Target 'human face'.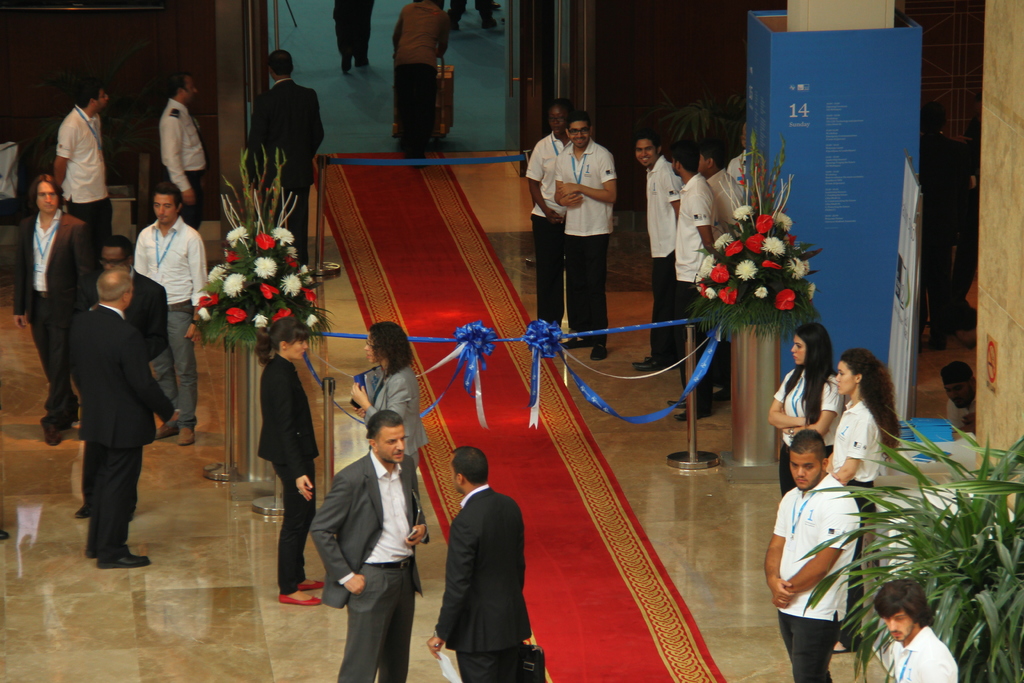
Target region: box(943, 382, 968, 409).
